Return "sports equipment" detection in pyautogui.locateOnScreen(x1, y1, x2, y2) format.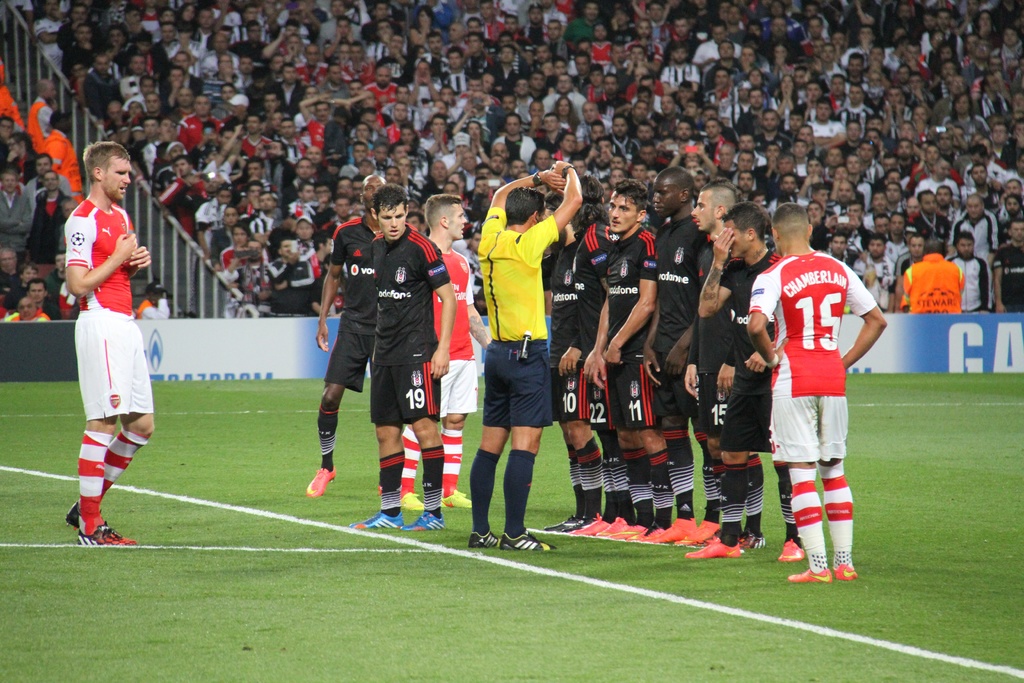
pyautogui.locateOnScreen(499, 530, 559, 548).
